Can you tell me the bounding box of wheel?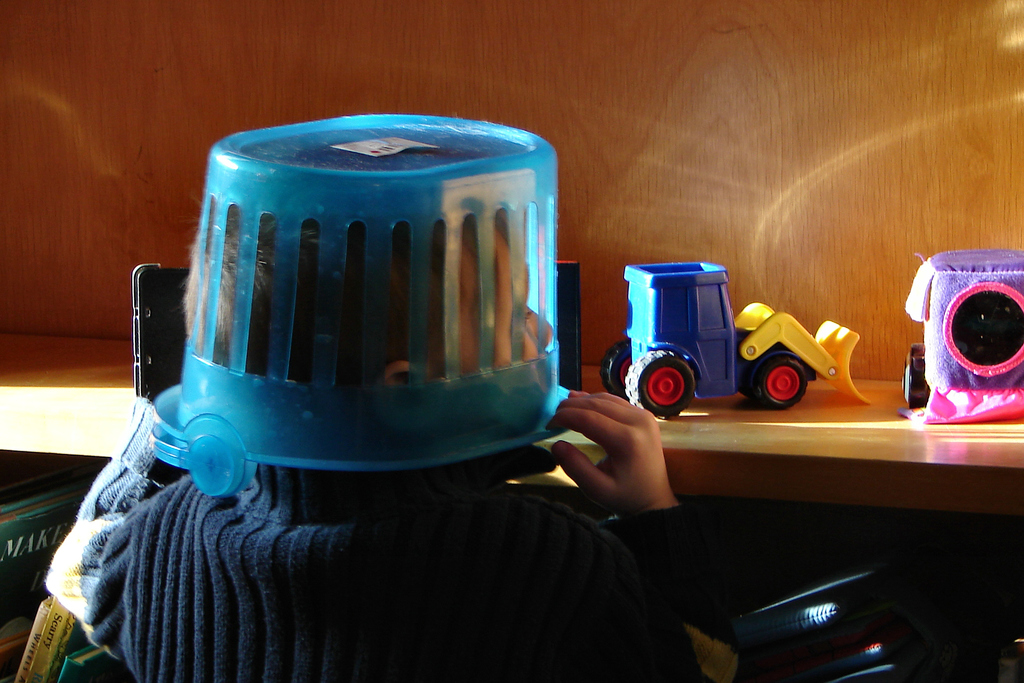
box(601, 336, 630, 400).
